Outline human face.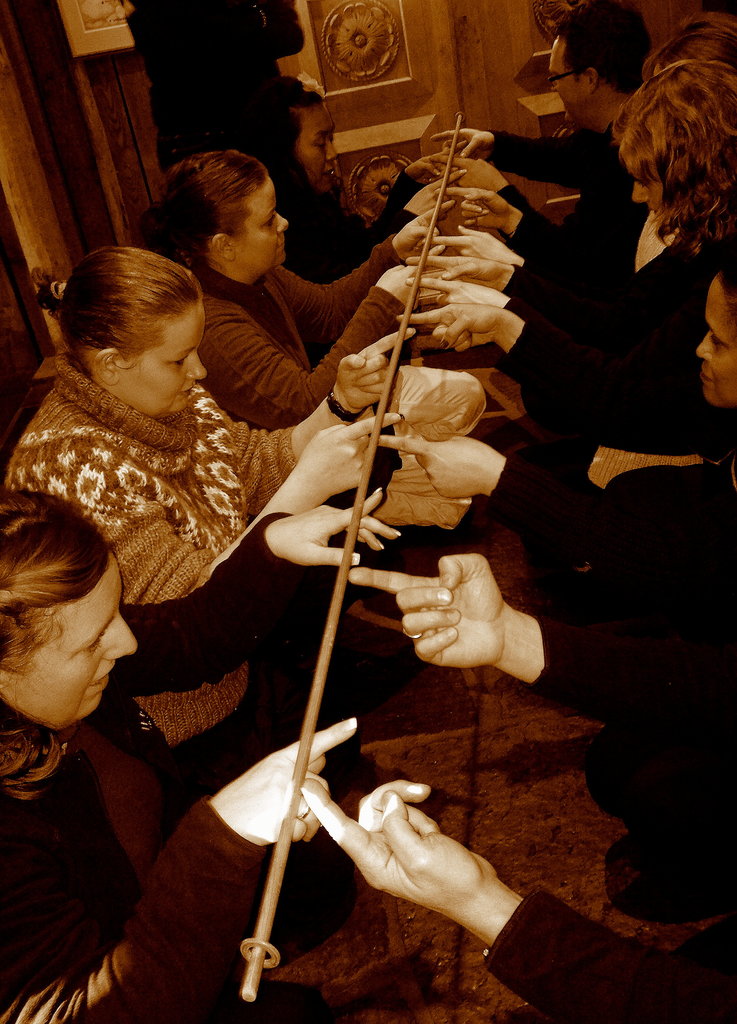
Outline: select_region(548, 33, 587, 122).
